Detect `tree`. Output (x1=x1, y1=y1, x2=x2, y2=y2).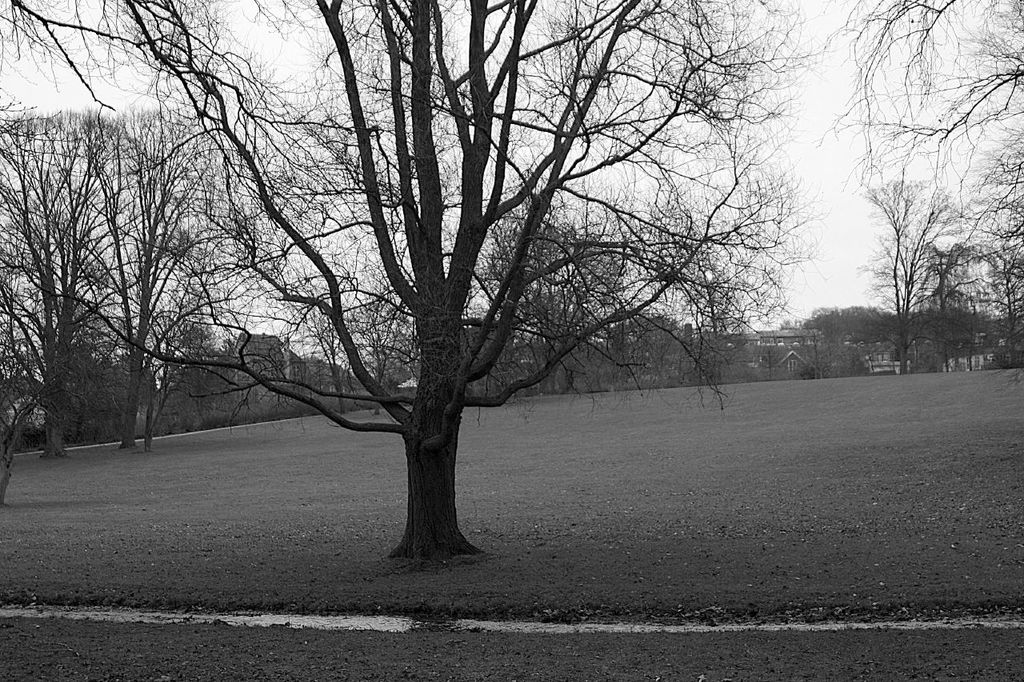
(x1=0, y1=0, x2=799, y2=572).
